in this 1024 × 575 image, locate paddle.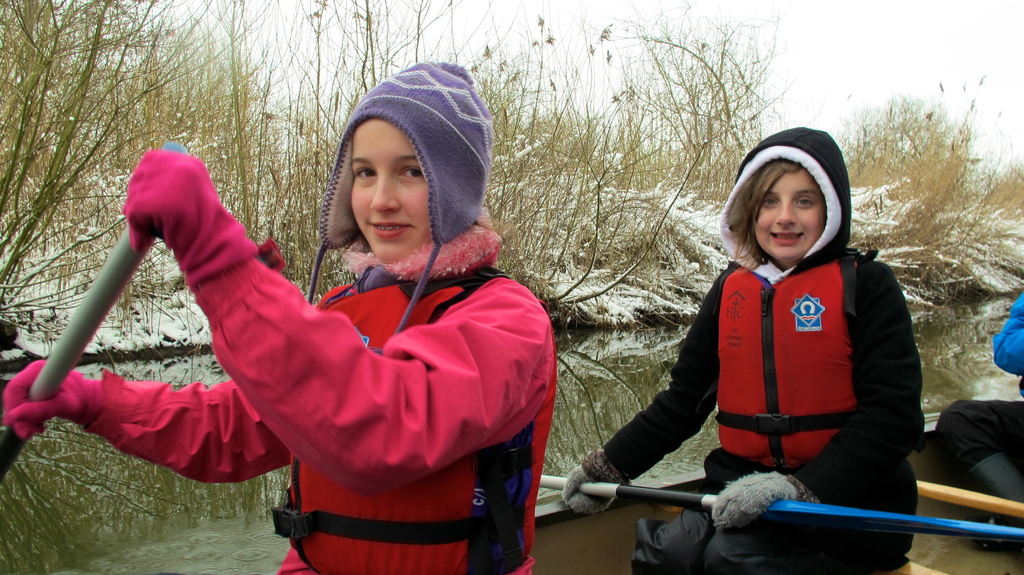
Bounding box: <region>1, 138, 185, 492</region>.
